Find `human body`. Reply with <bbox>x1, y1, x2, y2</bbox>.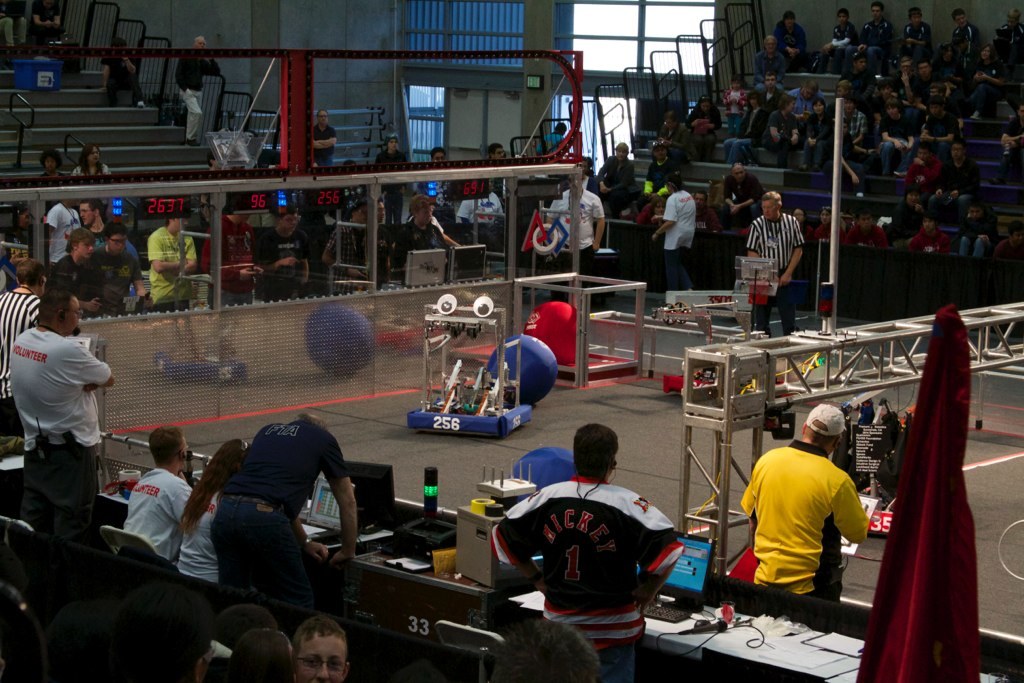
<bbox>769, 14, 799, 63</bbox>.
